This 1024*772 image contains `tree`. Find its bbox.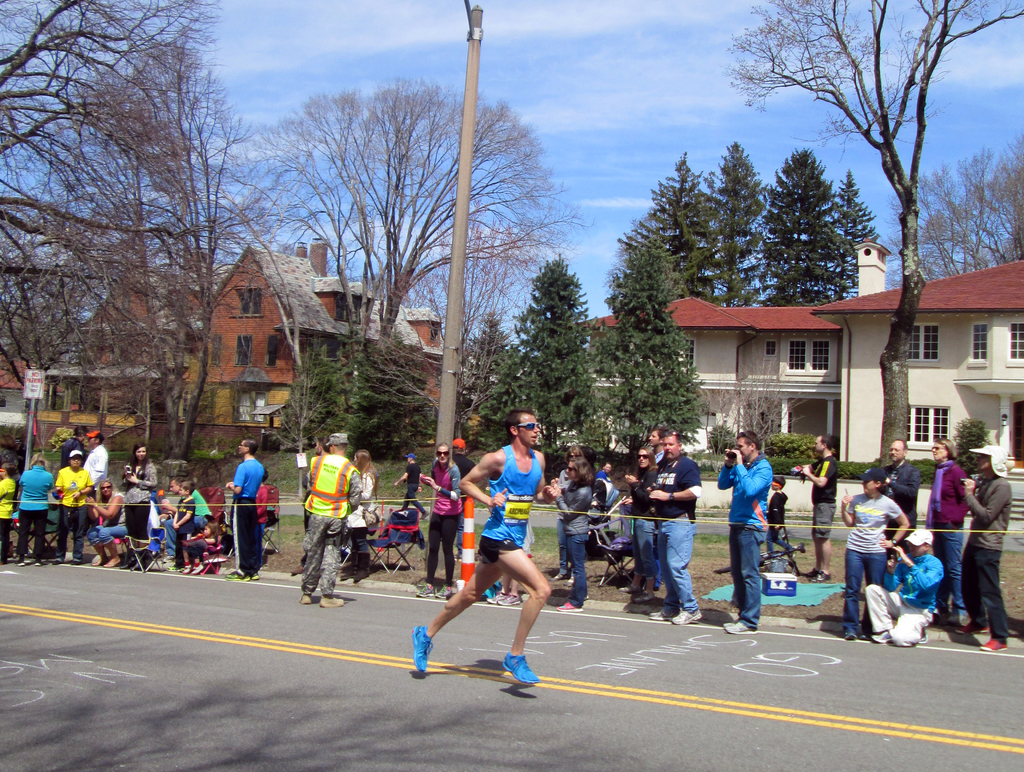
[476,262,609,498].
